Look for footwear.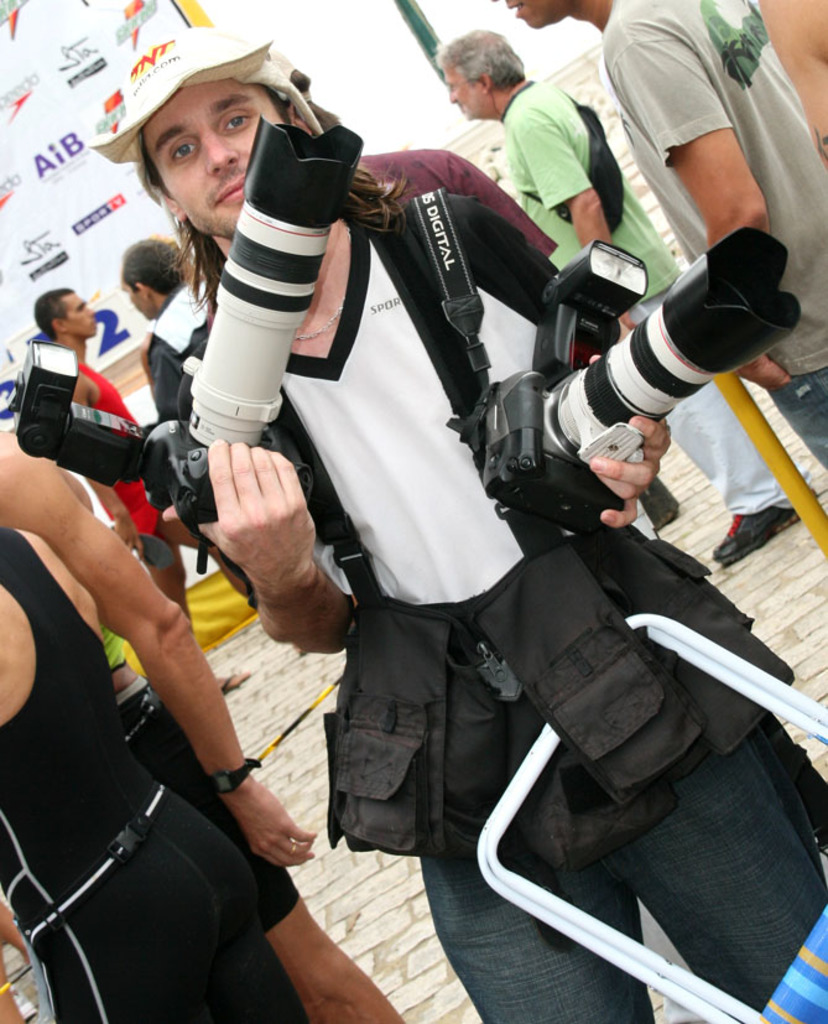
Found: 699:498:804:560.
